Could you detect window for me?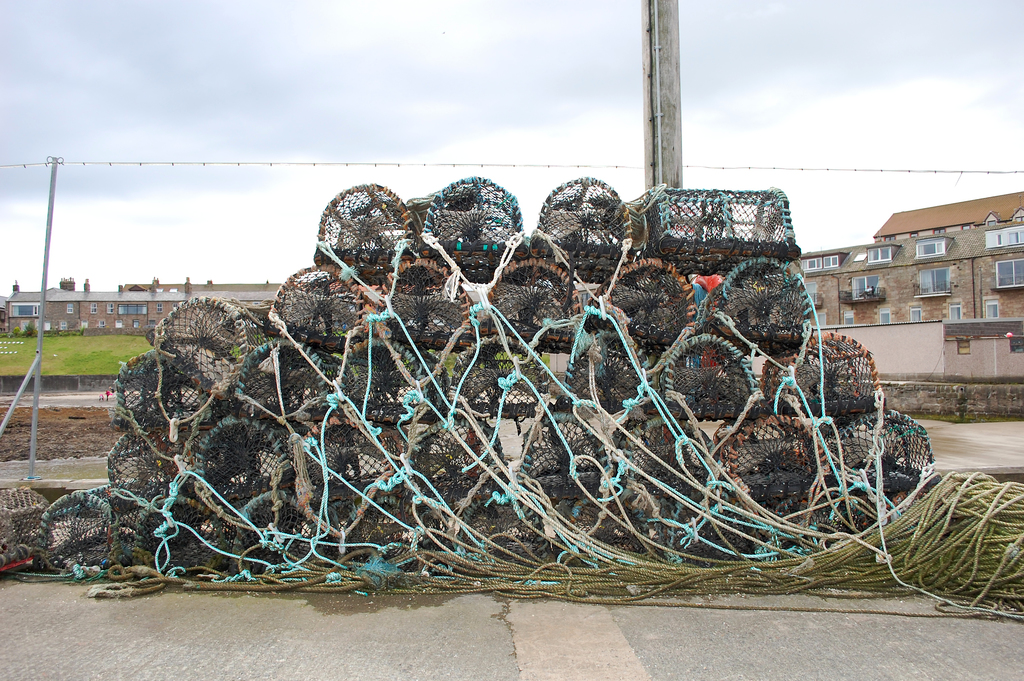
Detection result: [left=117, top=303, right=146, bottom=314].
